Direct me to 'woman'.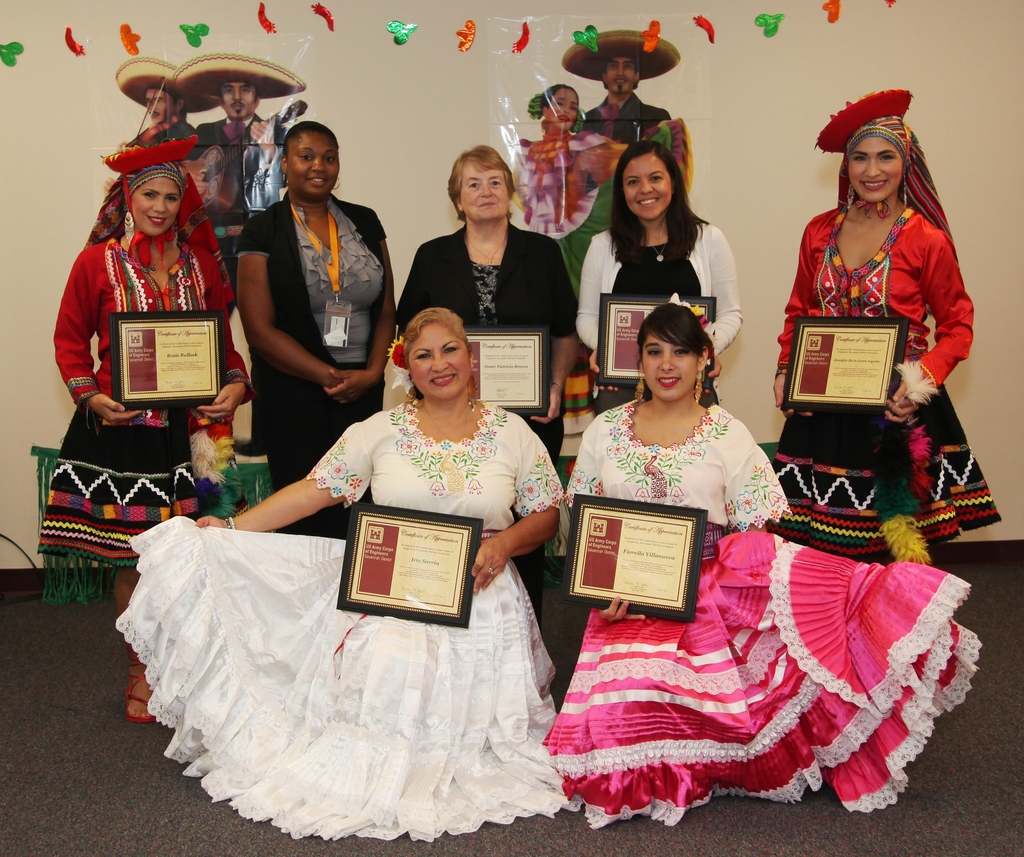
Direction: bbox=(537, 300, 975, 836).
